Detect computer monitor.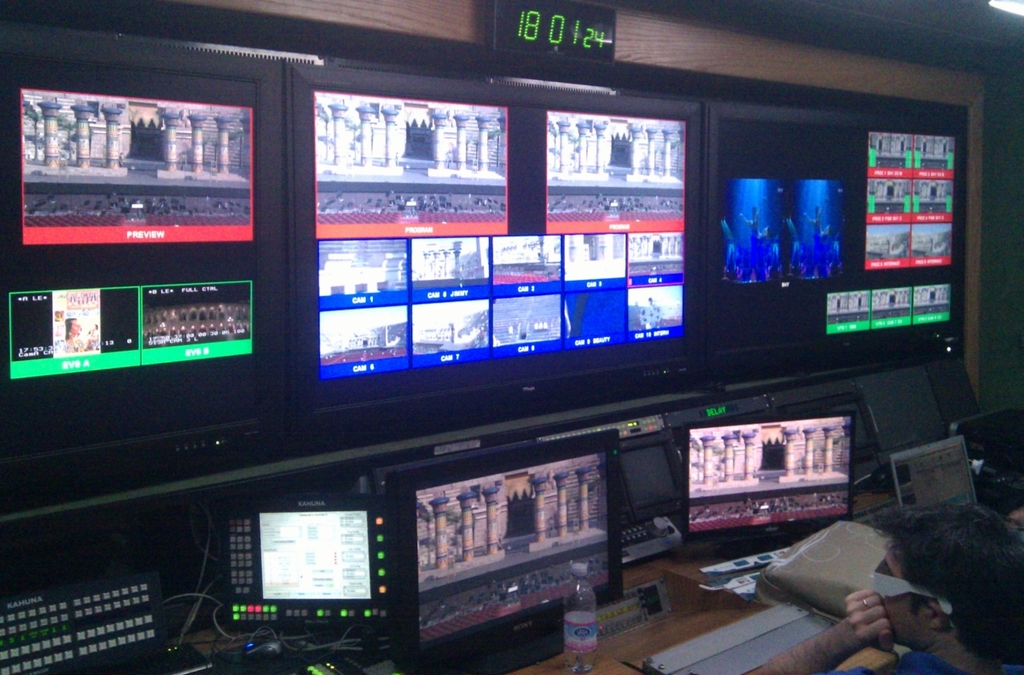
Detected at (x1=681, y1=400, x2=862, y2=554).
